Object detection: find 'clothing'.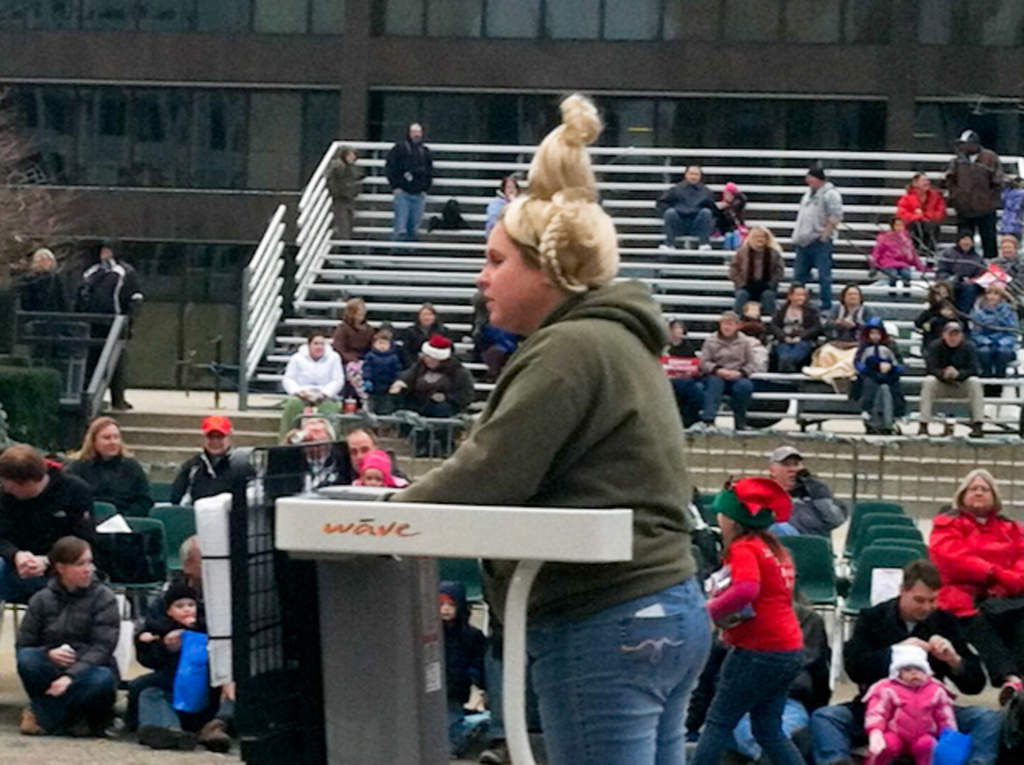
box(0, 469, 91, 583).
